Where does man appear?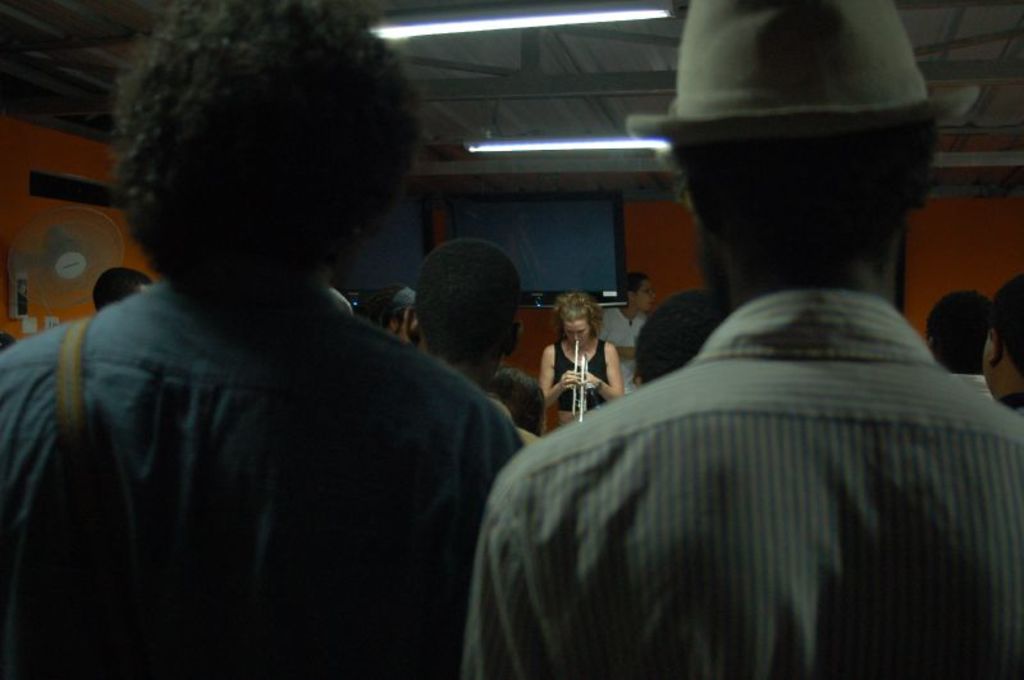
Appears at detection(92, 268, 155, 315).
